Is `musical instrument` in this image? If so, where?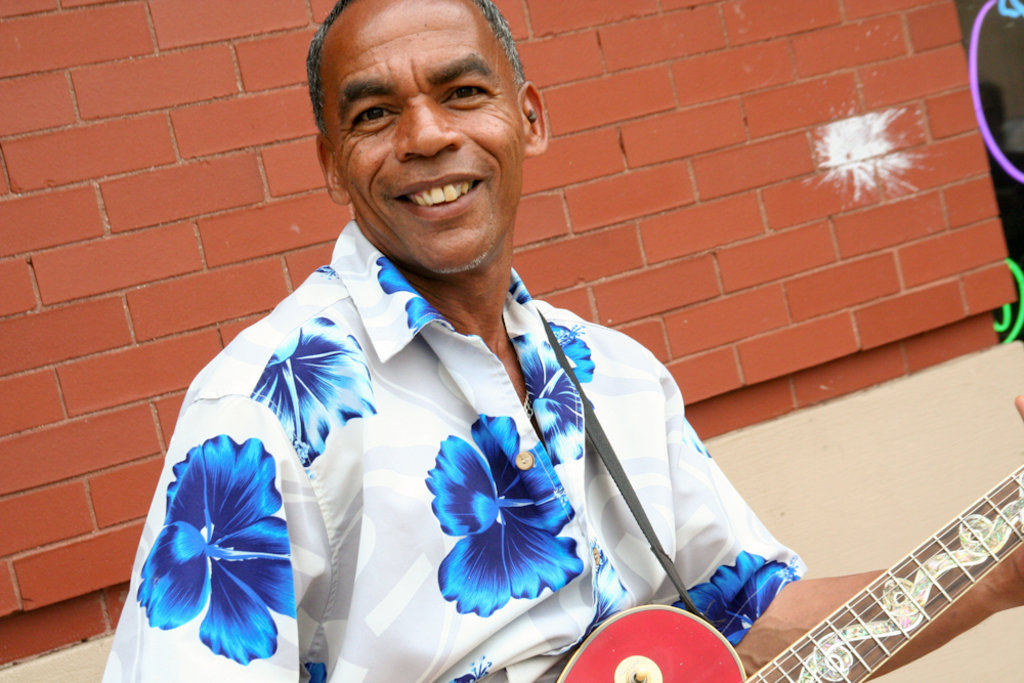
Yes, at {"x1": 555, "y1": 463, "x2": 1023, "y2": 682}.
